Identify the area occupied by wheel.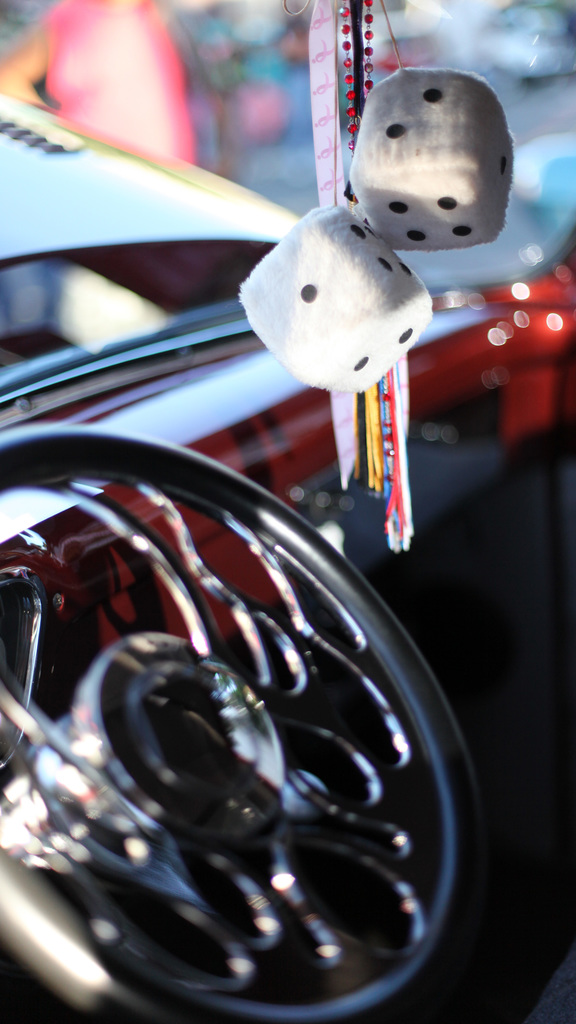
Area: (left=0, top=415, right=506, bottom=1023).
